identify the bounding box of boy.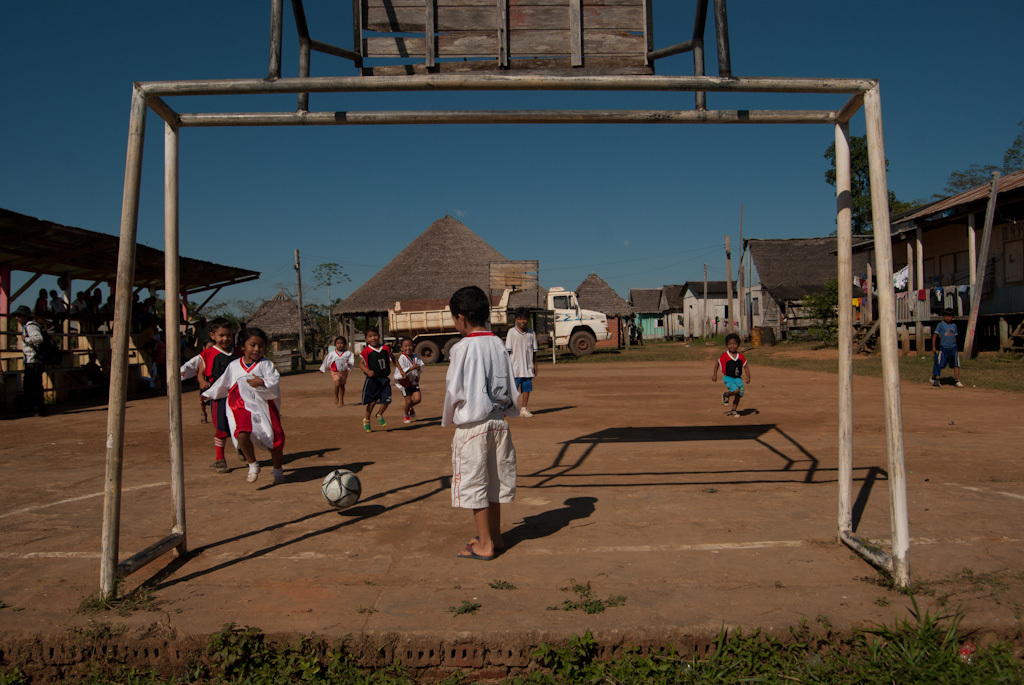
[711, 332, 751, 419].
